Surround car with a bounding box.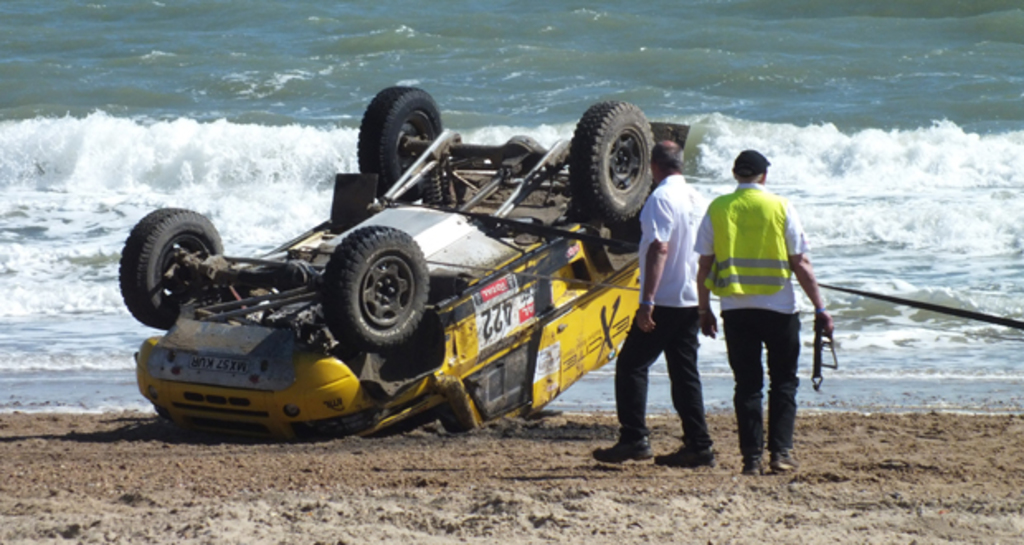
bbox(116, 81, 689, 439).
